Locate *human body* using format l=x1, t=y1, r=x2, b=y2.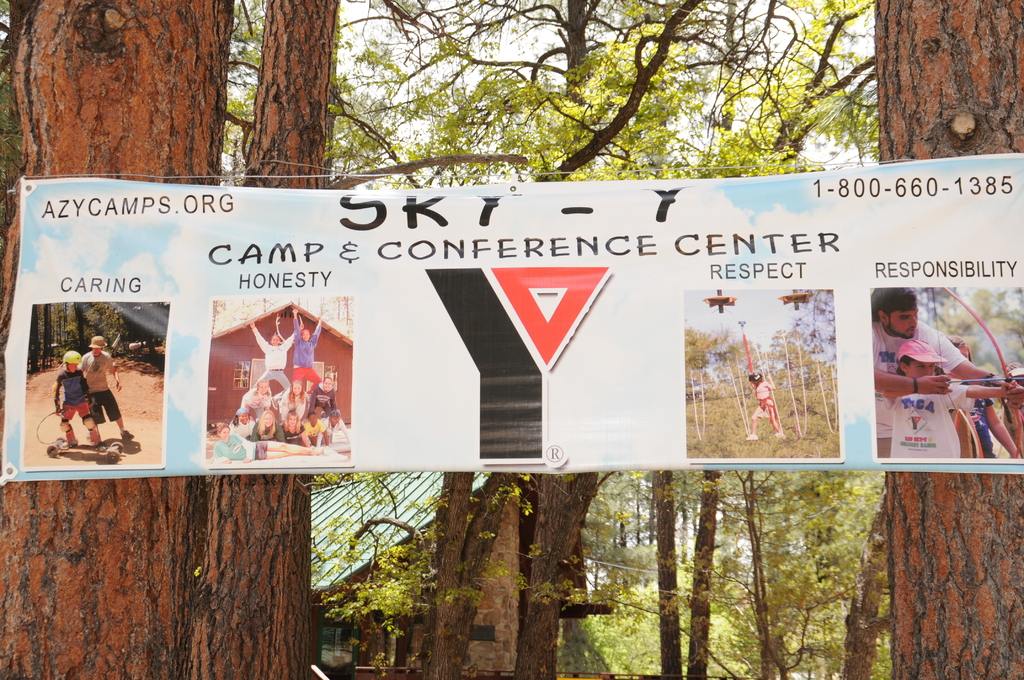
l=230, t=405, r=261, b=446.
